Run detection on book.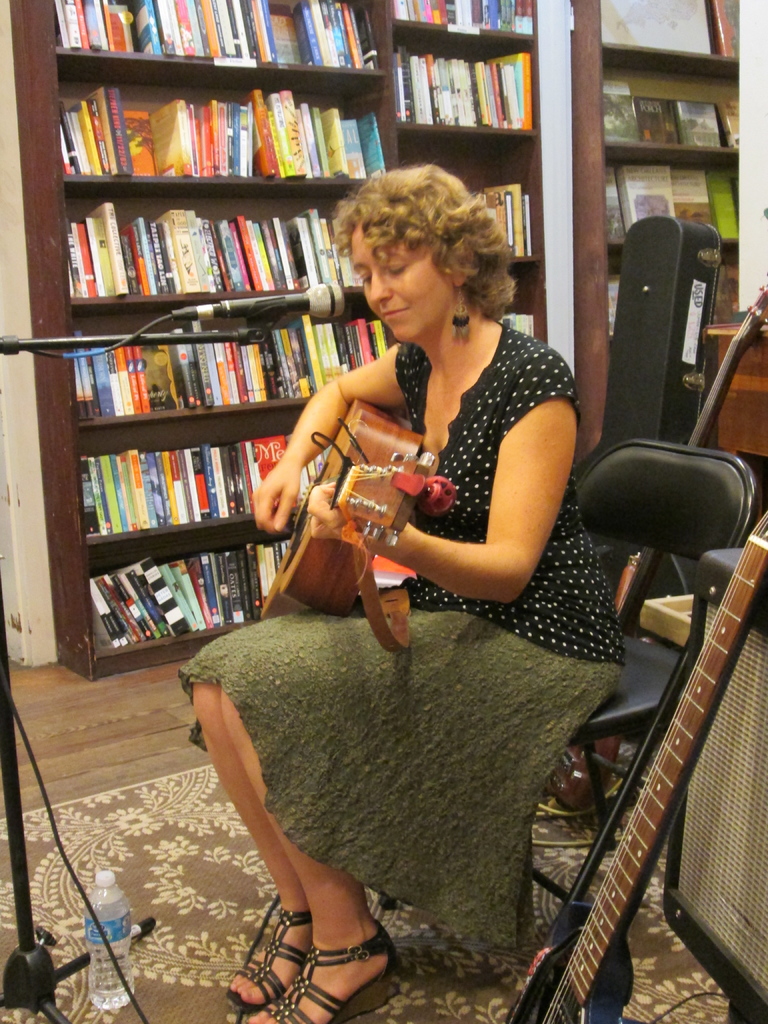
Result: x1=709 y1=173 x2=737 y2=239.
